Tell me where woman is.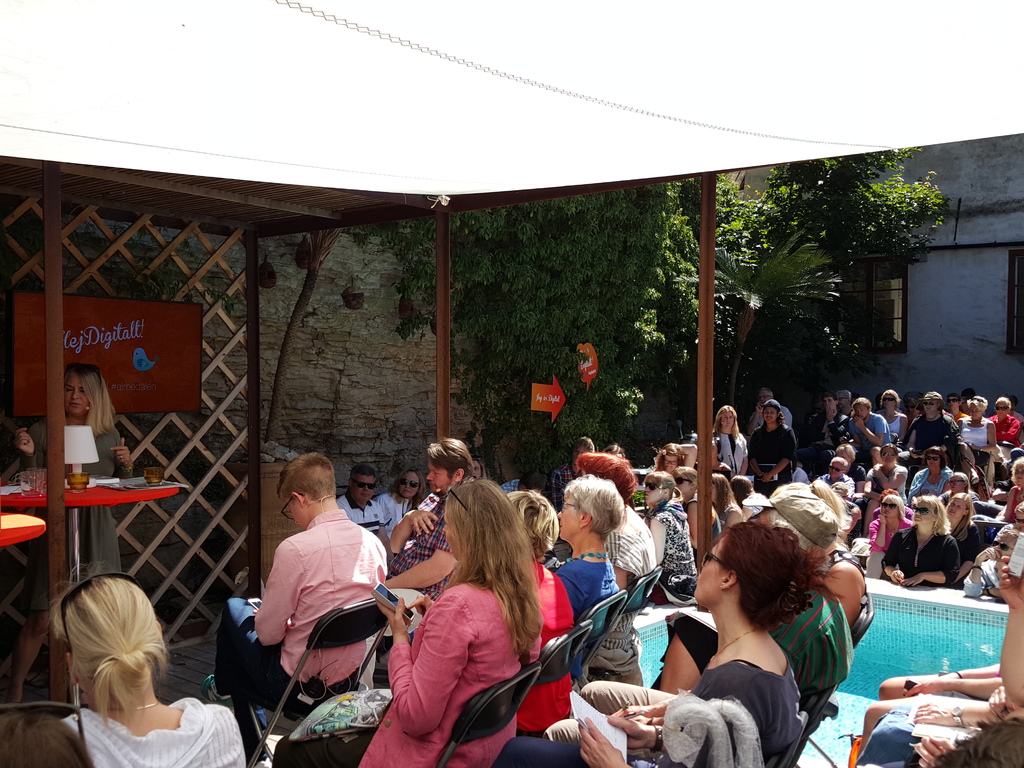
woman is at detection(365, 480, 558, 767).
